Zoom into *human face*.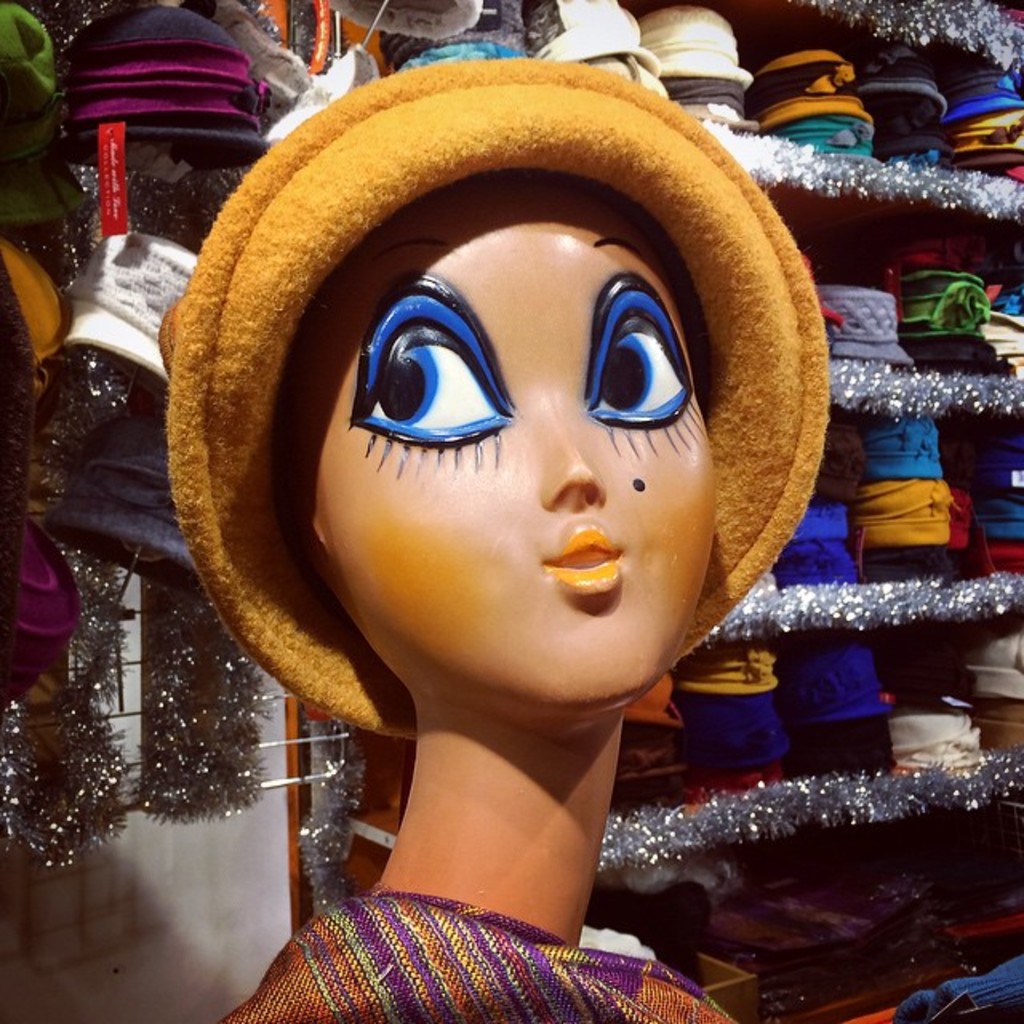
Zoom target: box(282, 173, 717, 712).
